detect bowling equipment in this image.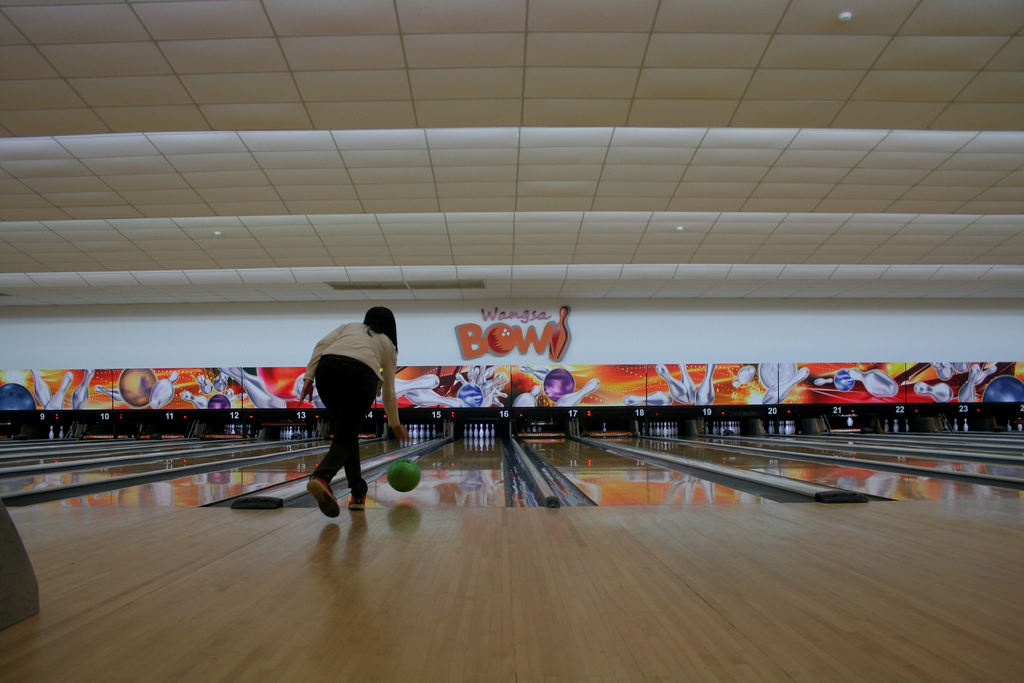
Detection: pyautogui.locateOnScreen(815, 376, 832, 386).
